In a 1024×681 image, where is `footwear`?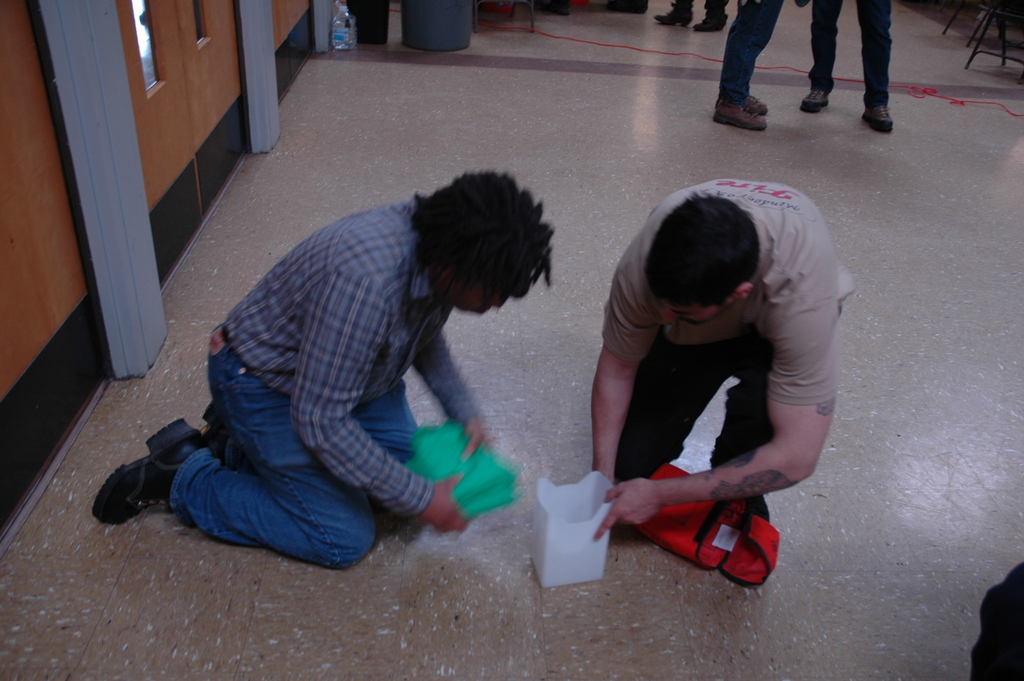
crop(714, 98, 770, 131).
